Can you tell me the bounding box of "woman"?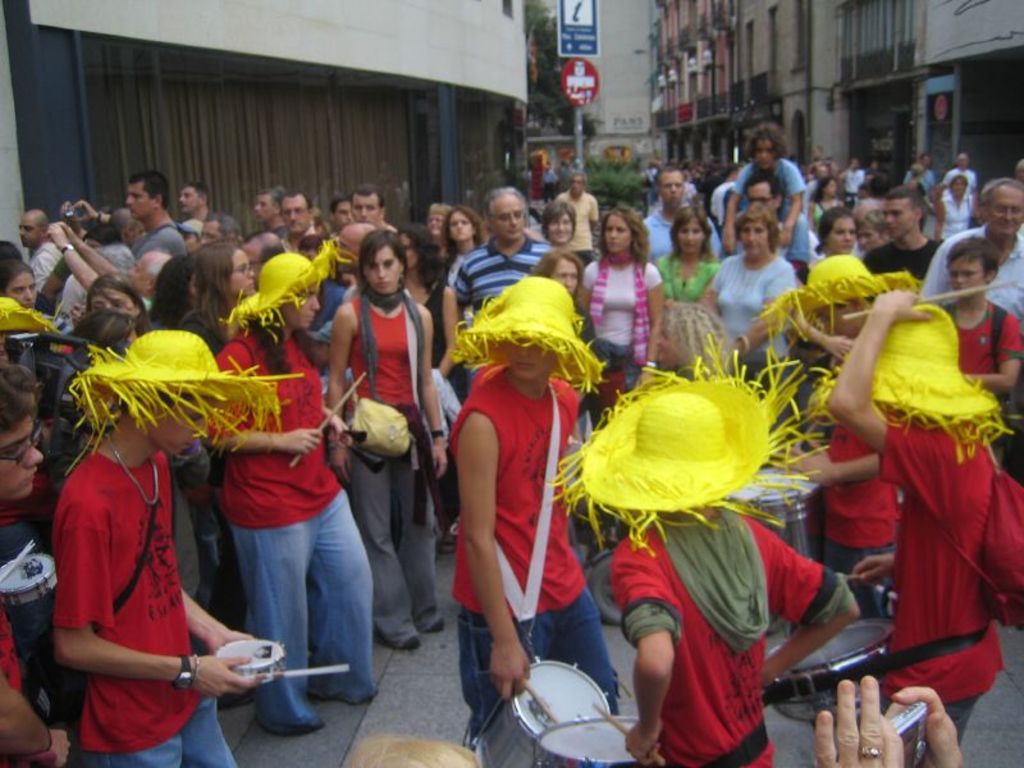
[left=940, top=178, right=977, bottom=239].
